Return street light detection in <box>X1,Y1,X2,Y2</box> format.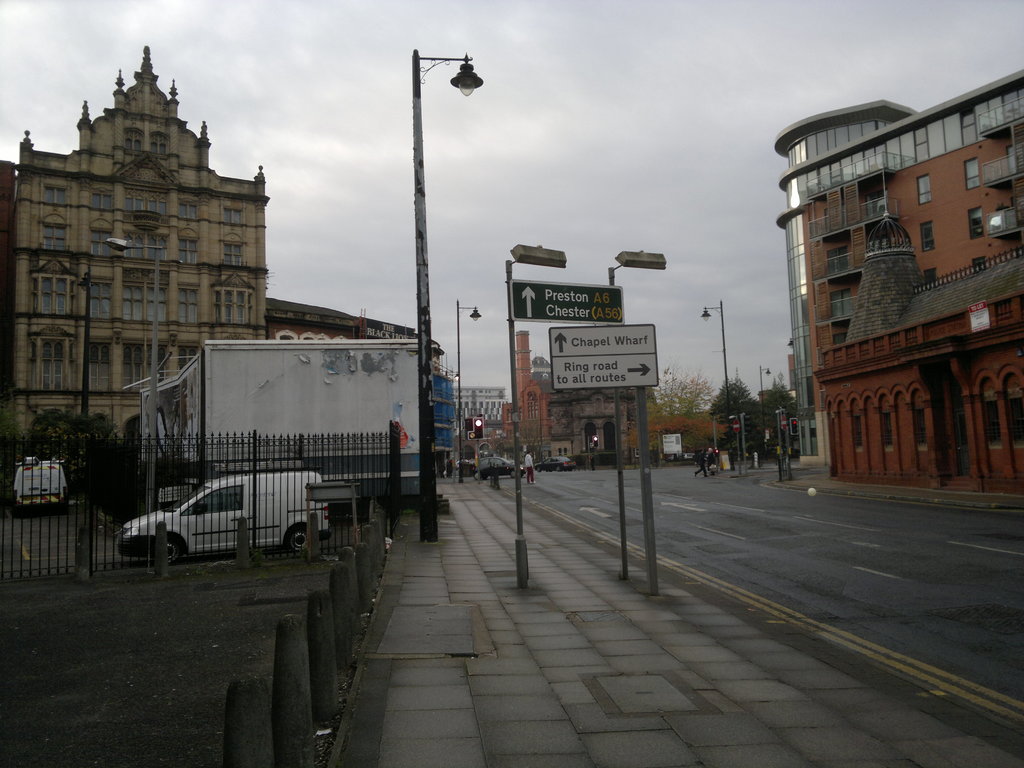
<box>754,365,770,461</box>.
